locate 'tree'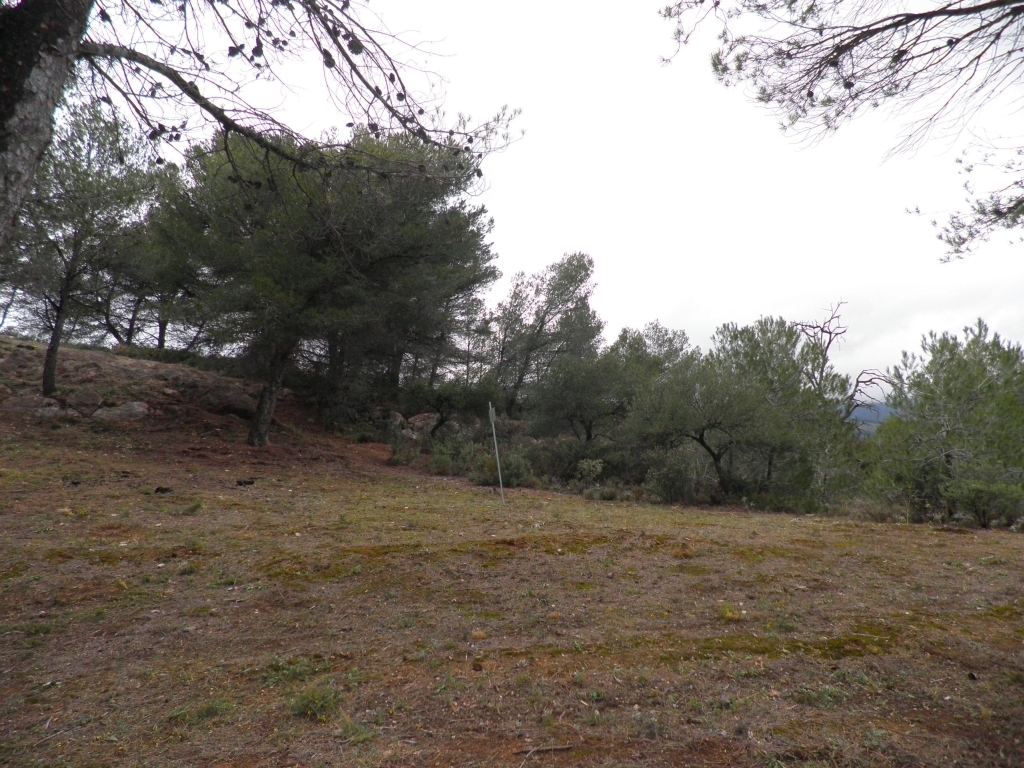
{"x1": 372, "y1": 275, "x2": 480, "y2": 419}
